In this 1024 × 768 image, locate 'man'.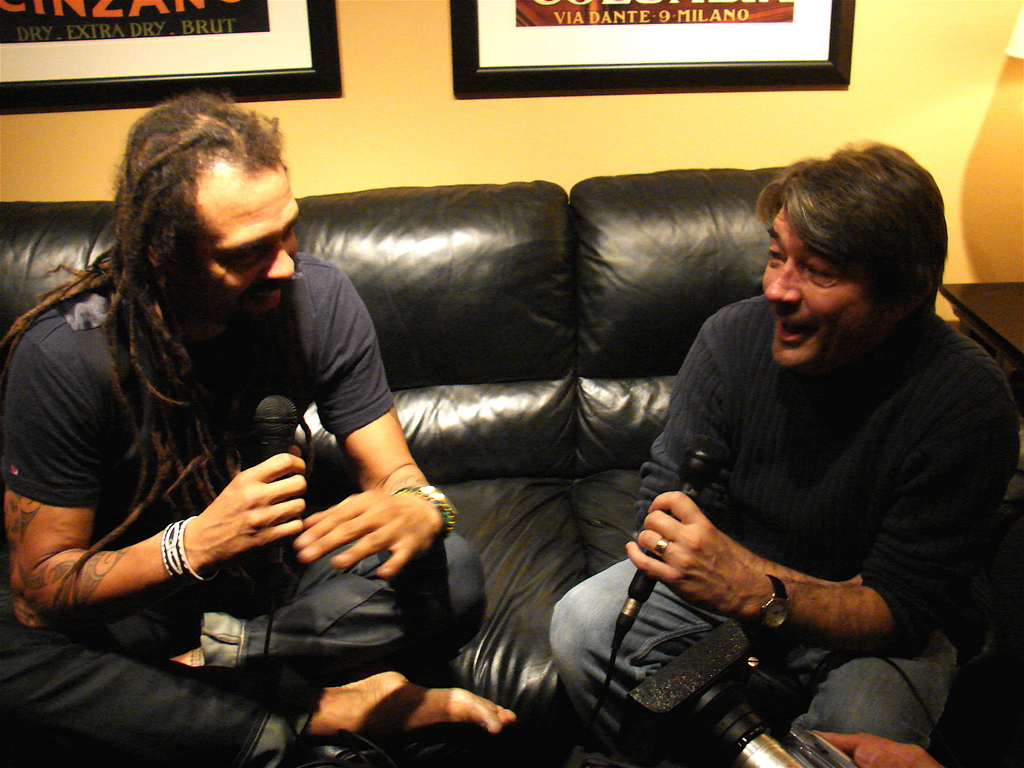
Bounding box: (546,140,1023,767).
